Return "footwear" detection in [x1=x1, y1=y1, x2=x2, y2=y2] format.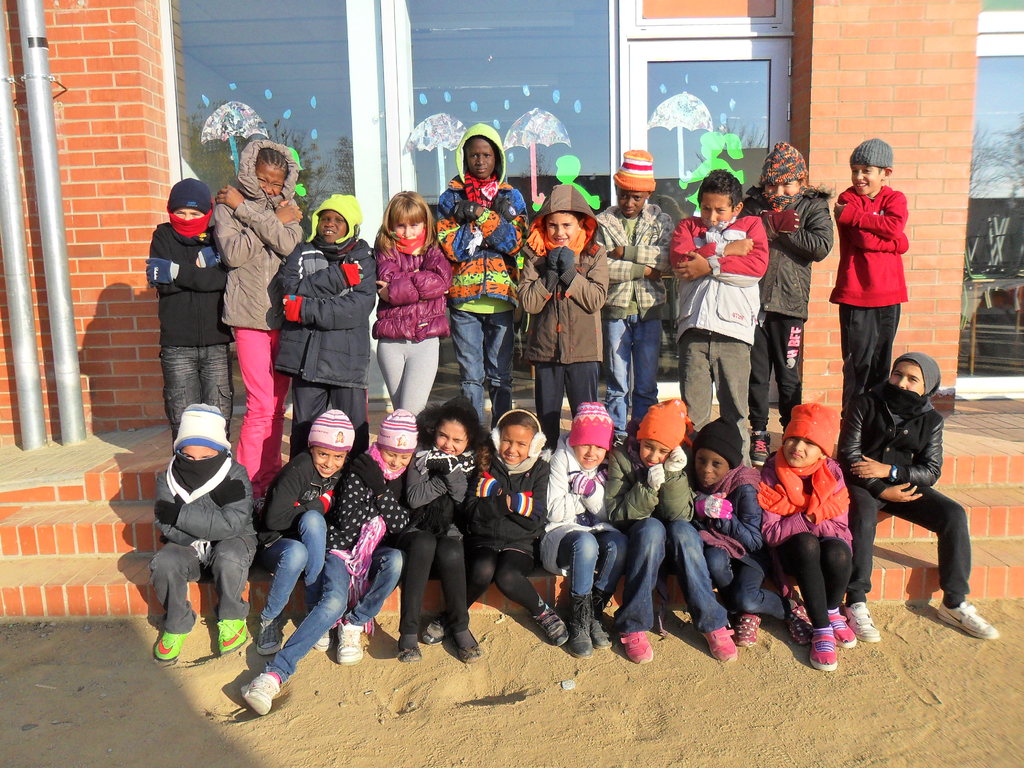
[x1=787, y1=604, x2=812, y2=646].
